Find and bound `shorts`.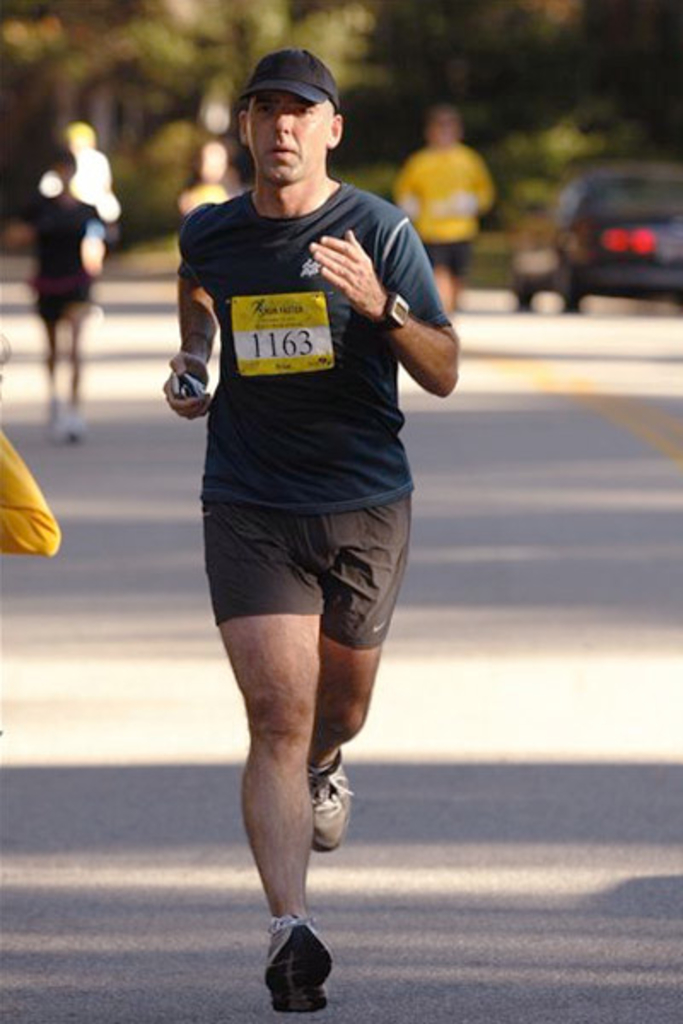
Bound: crop(26, 280, 109, 323).
